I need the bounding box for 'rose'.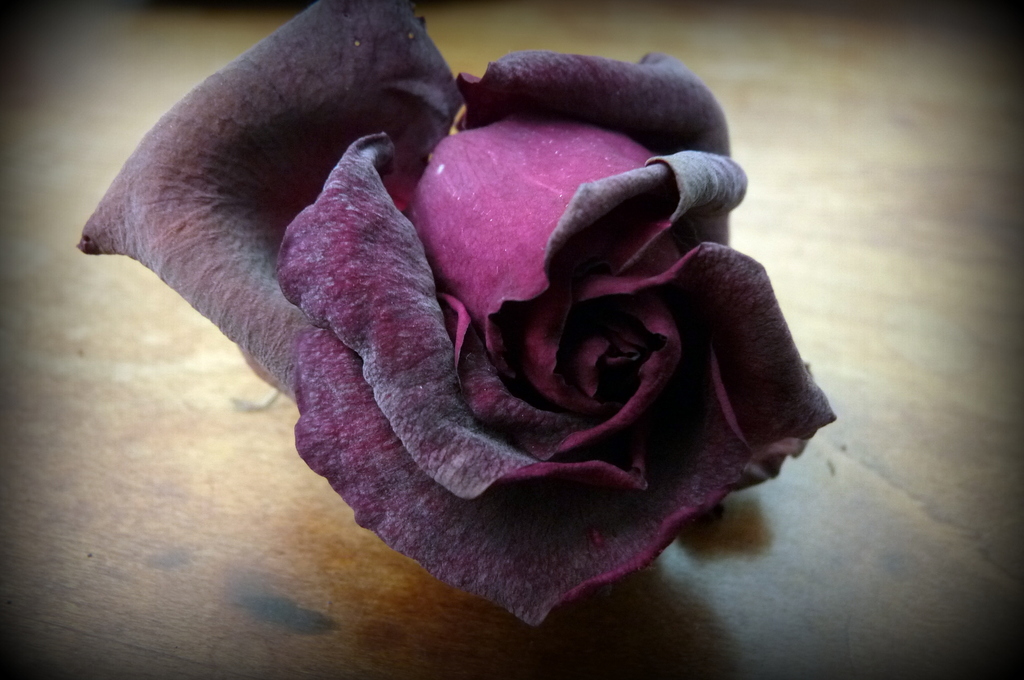
Here it is: 76/0/838/629.
